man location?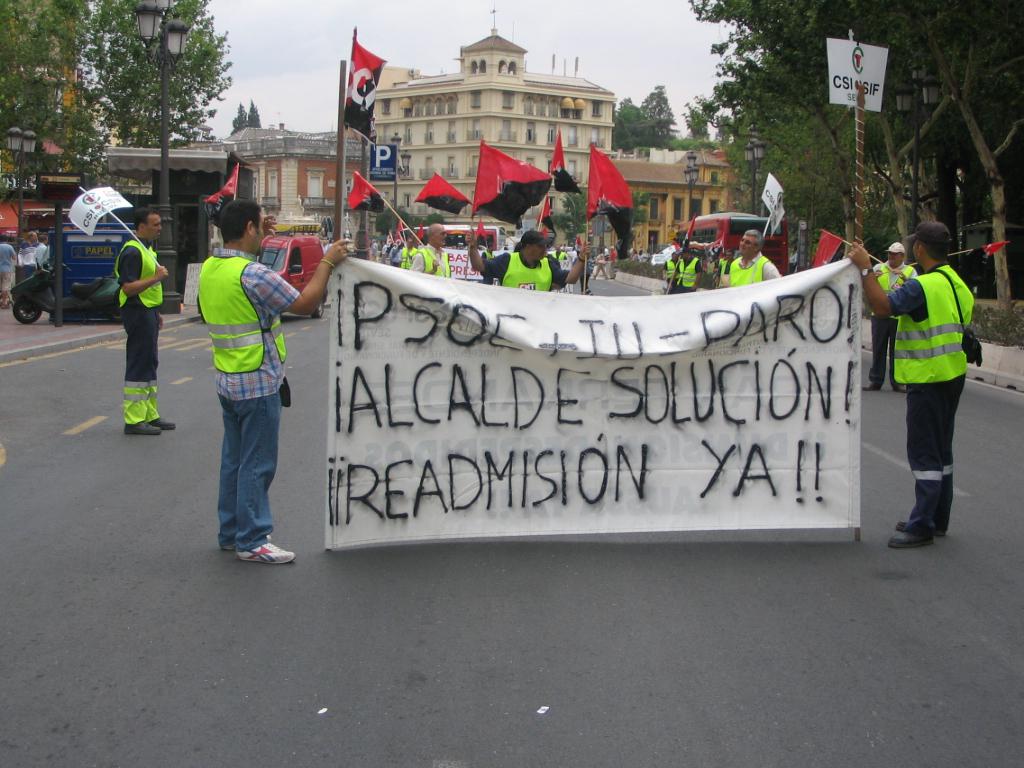
x1=715 y1=247 x2=738 y2=288
